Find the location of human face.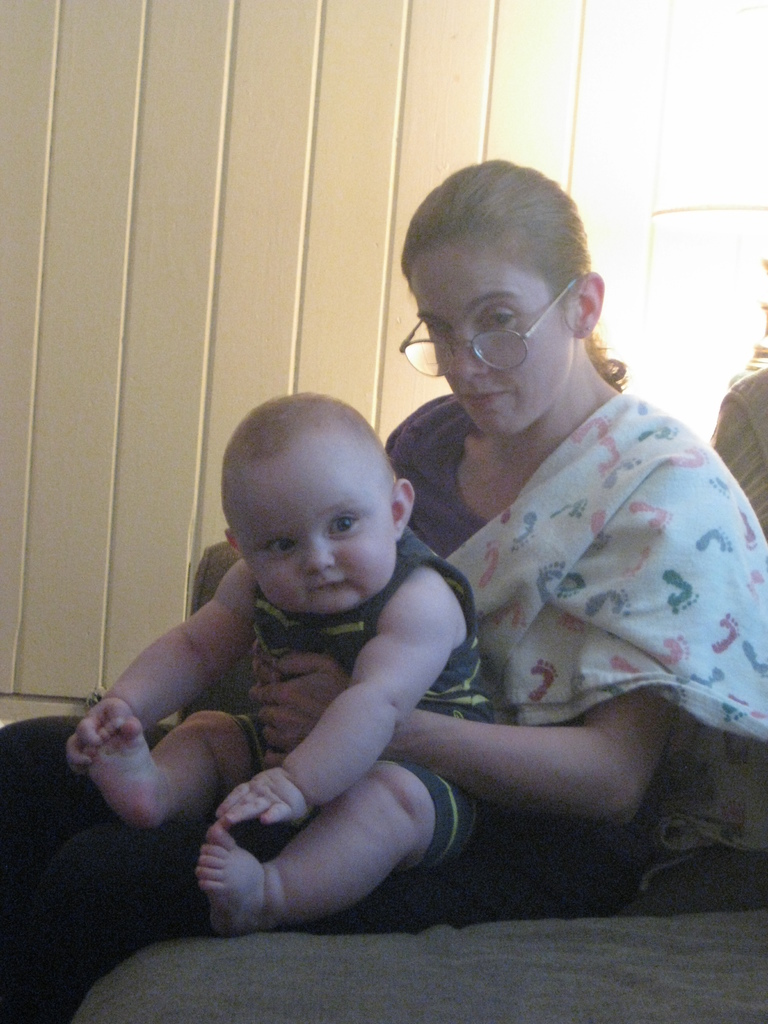
Location: bbox=[415, 254, 570, 435].
